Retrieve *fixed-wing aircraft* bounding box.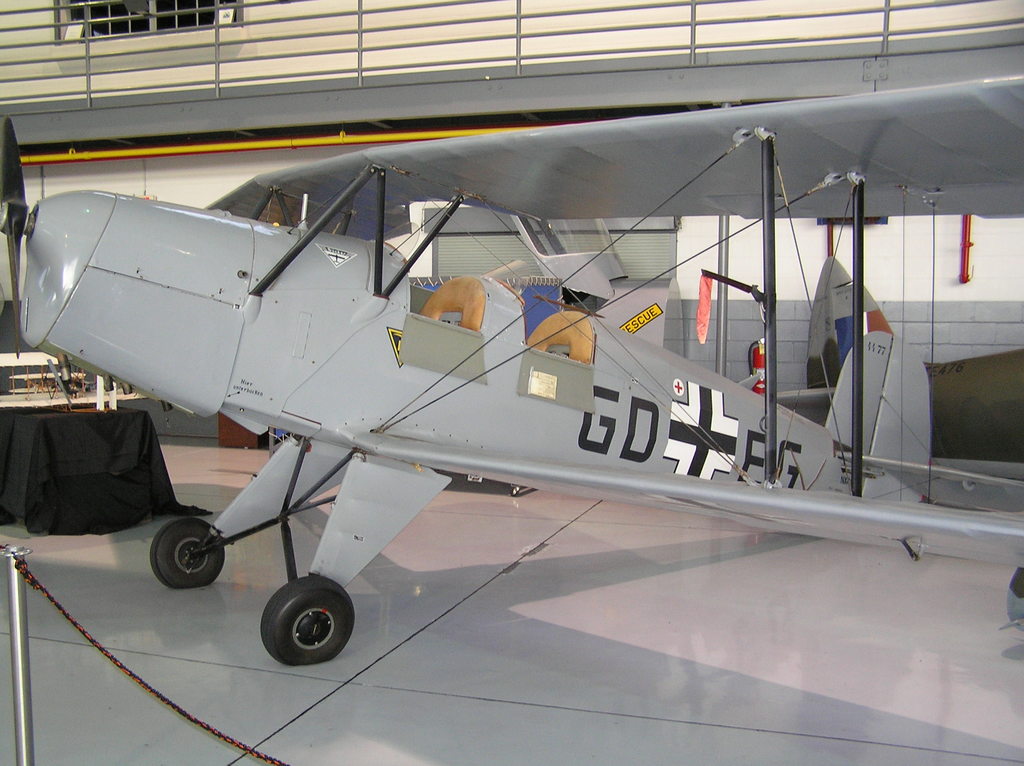
Bounding box: [left=0, top=74, right=1023, bottom=673].
